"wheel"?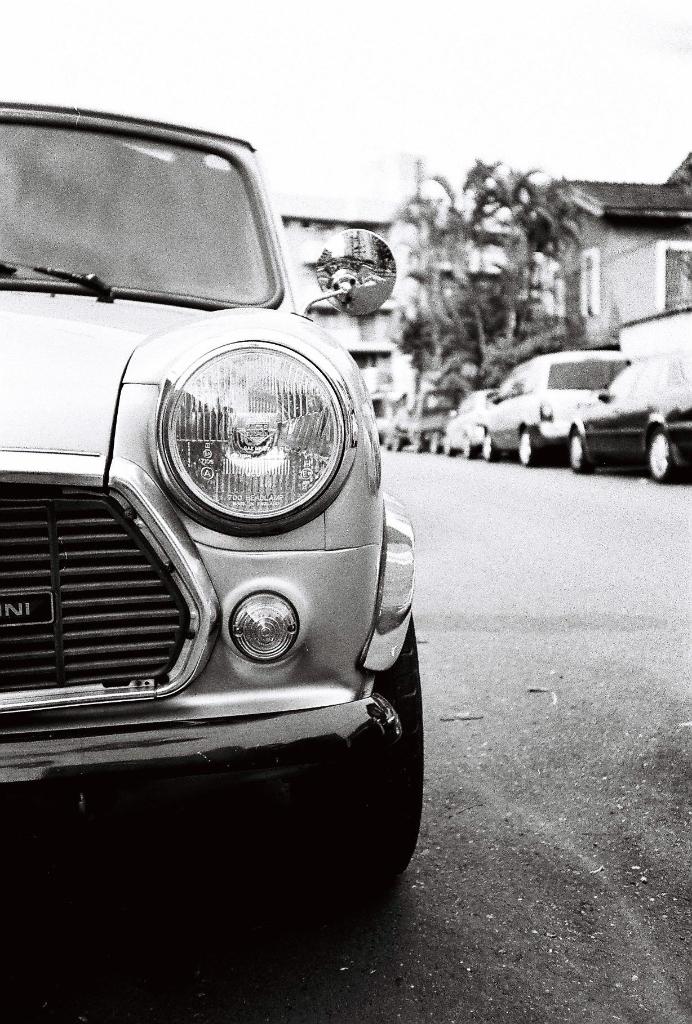
bbox(517, 431, 540, 467)
